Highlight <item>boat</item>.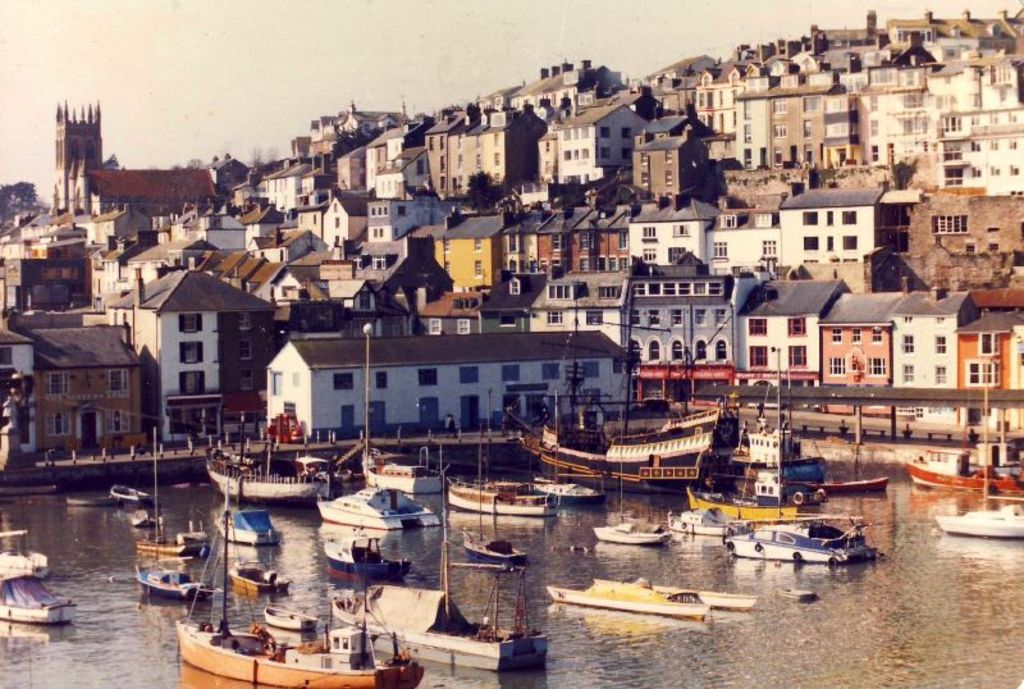
Highlighted region: 0, 516, 82, 636.
